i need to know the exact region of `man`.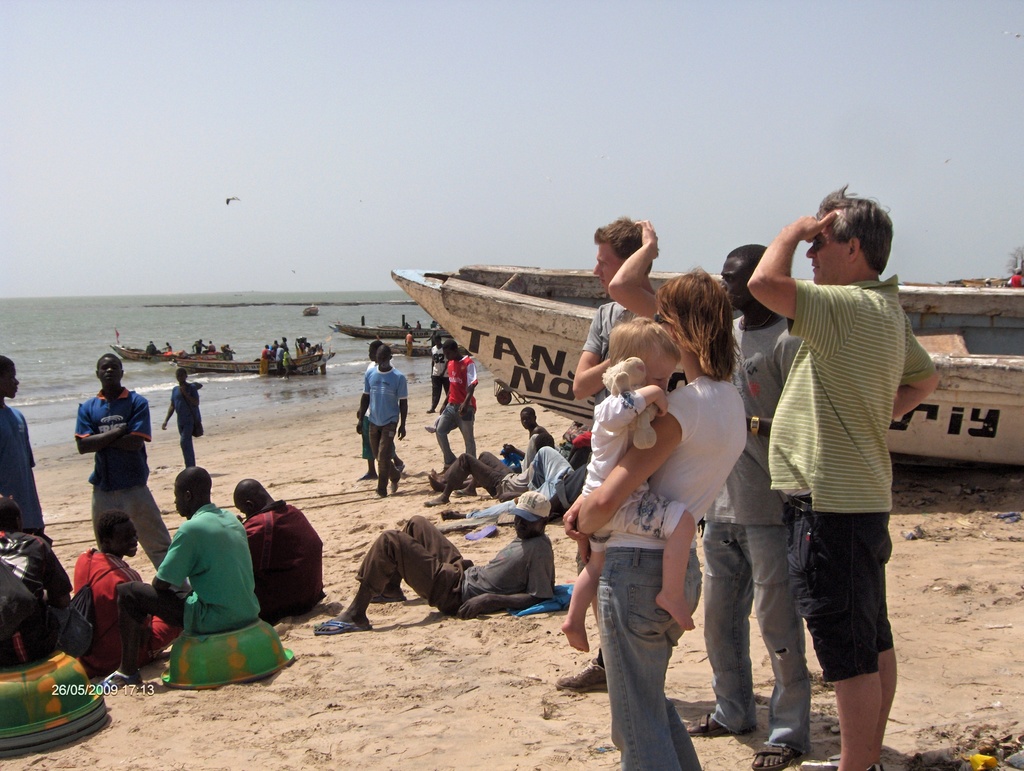
Region: left=557, top=215, right=659, bottom=696.
